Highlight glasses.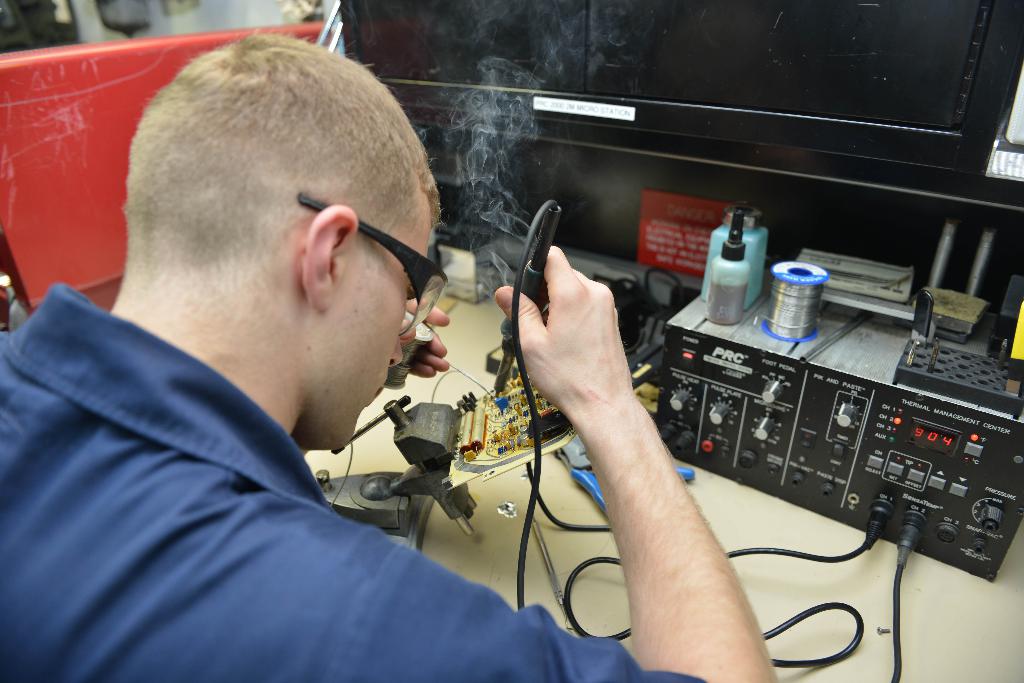
Highlighted region: region(297, 185, 451, 344).
